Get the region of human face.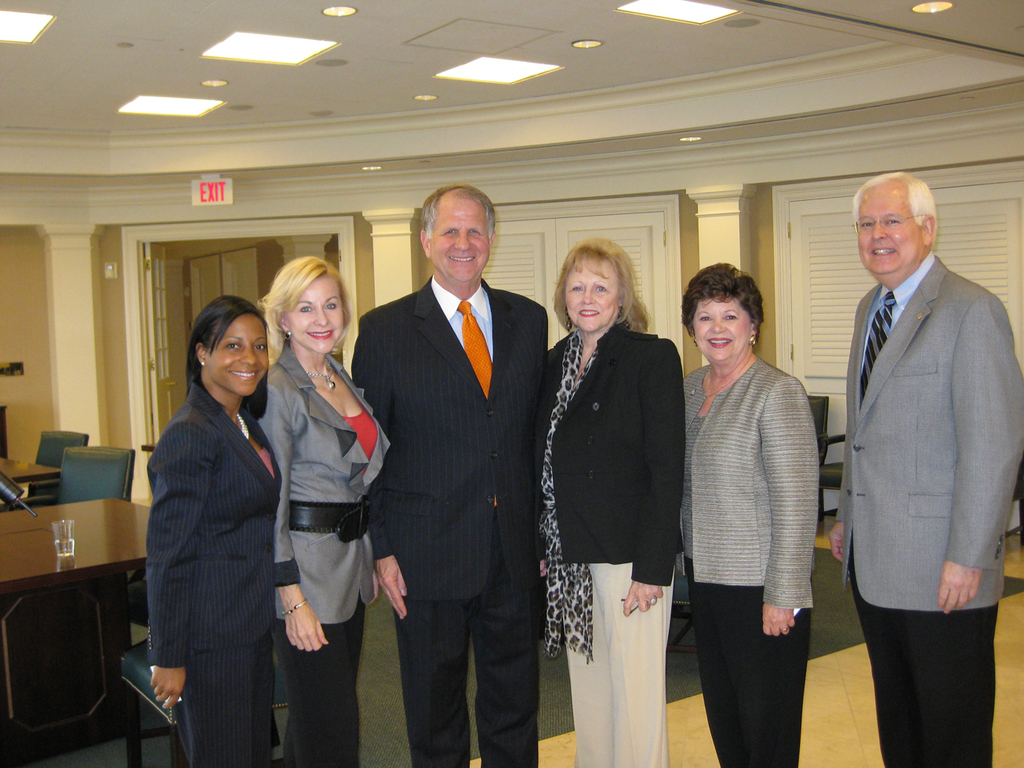
[x1=207, y1=318, x2=271, y2=402].
